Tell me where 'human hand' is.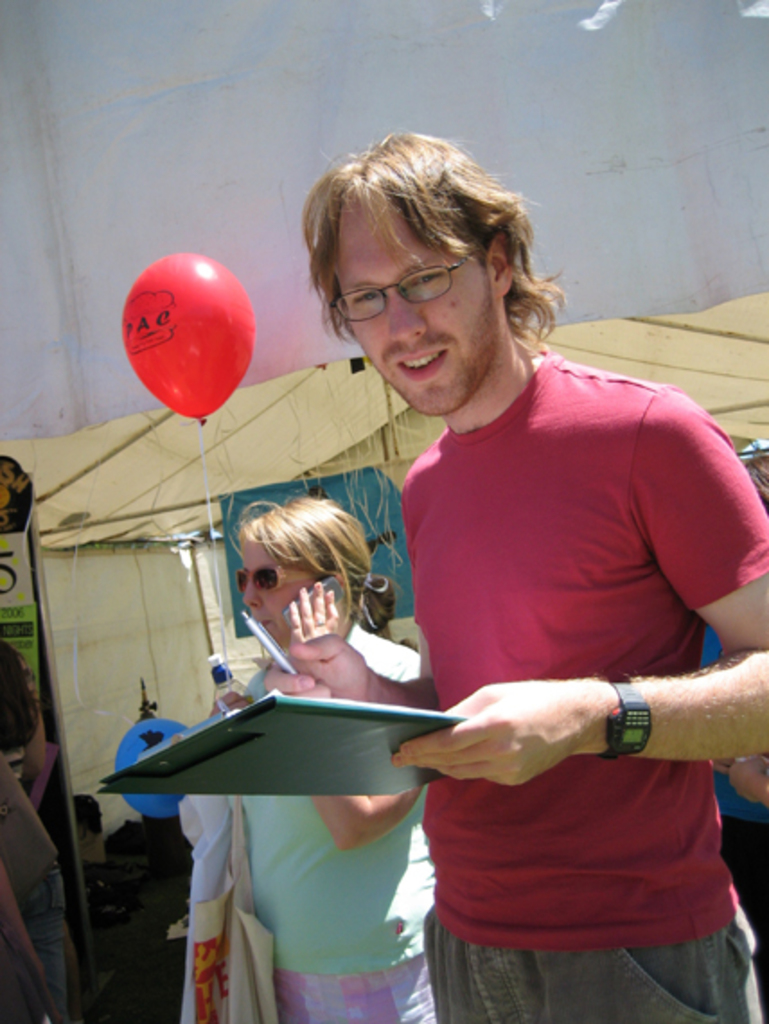
'human hand' is at 731,755,767,810.
